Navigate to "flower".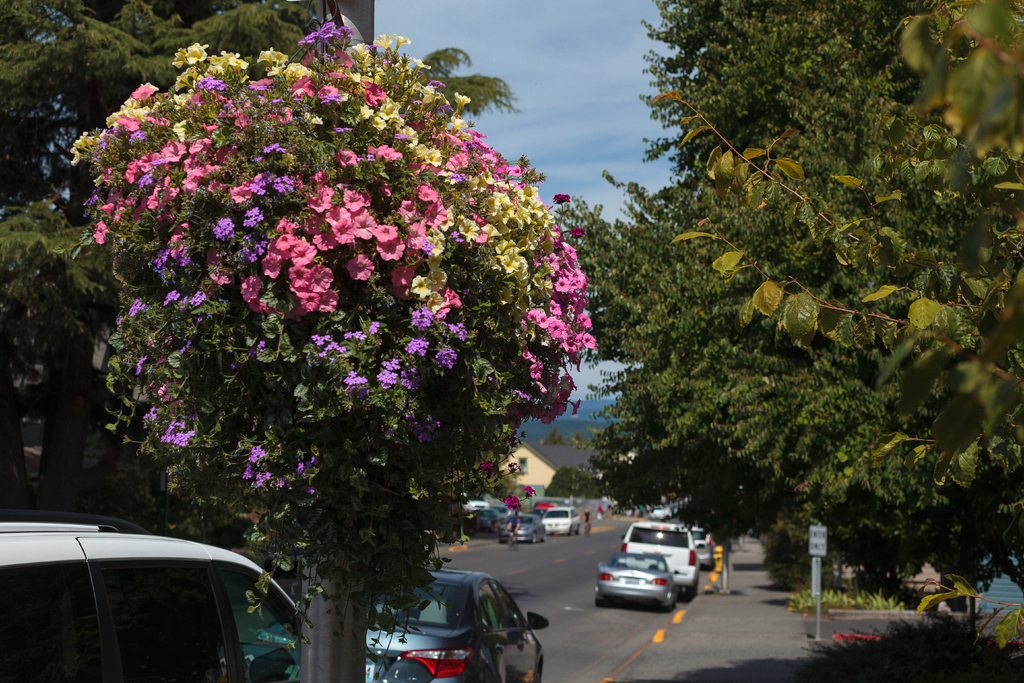
Navigation target: <bbox>410, 337, 428, 357</bbox>.
